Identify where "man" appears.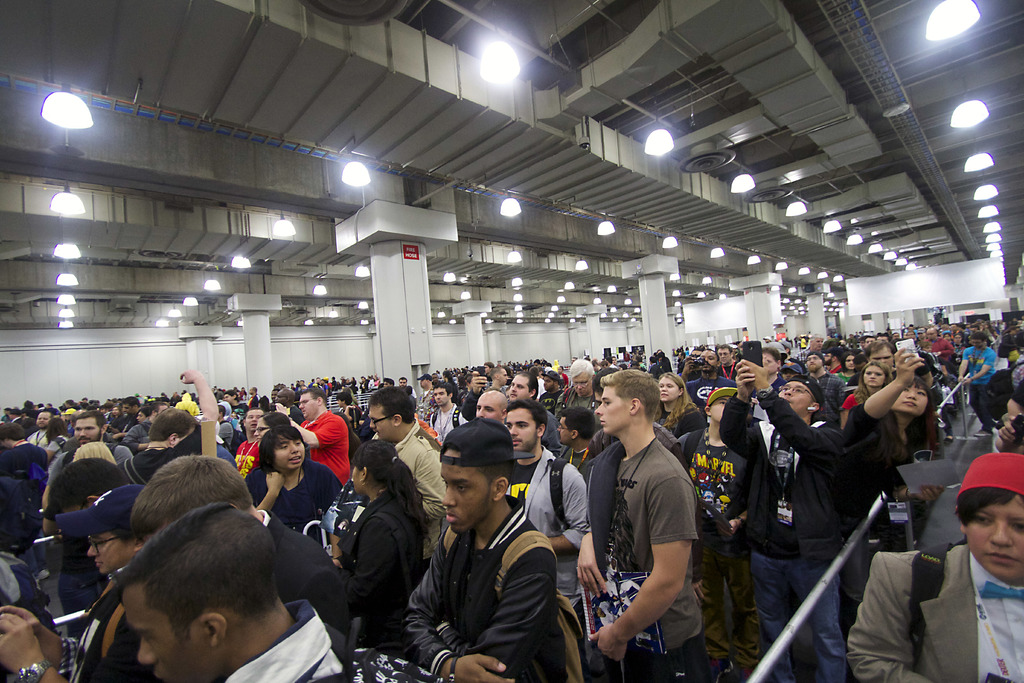
Appears at 611,355,621,366.
